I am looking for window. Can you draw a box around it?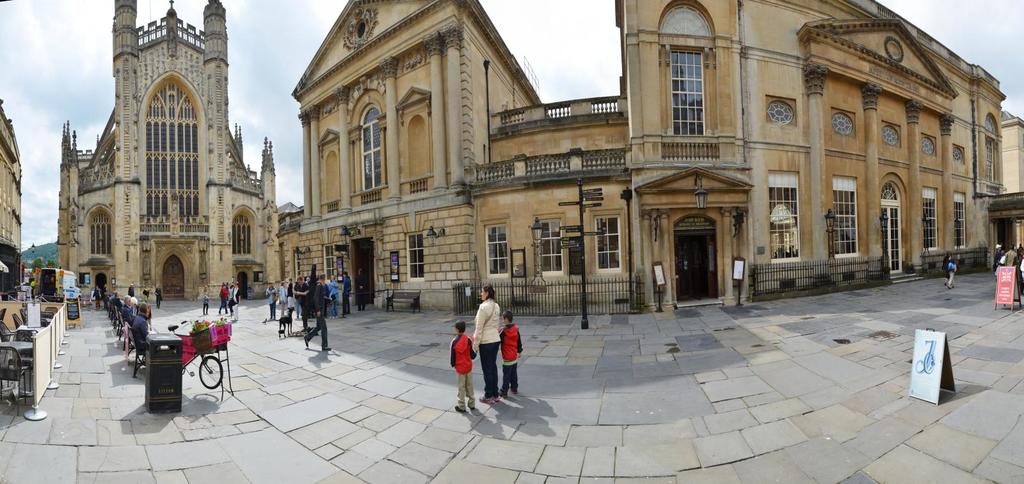
Sure, the bounding box is box(831, 111, 853, 134).
